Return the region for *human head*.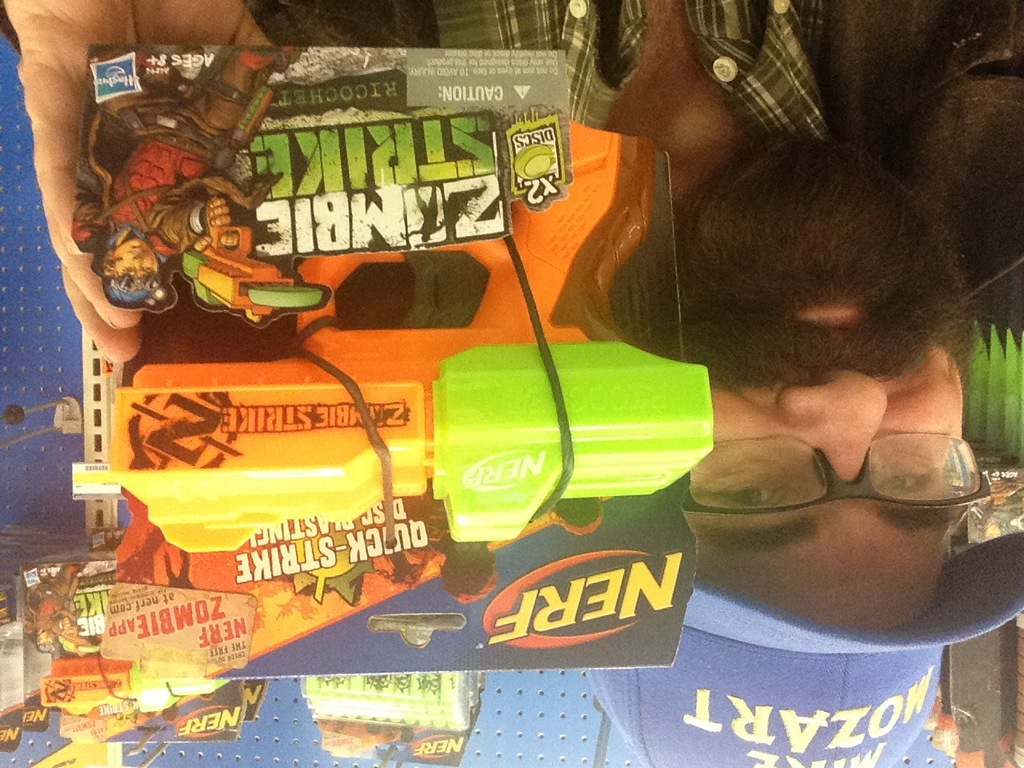
pyautogui.locateOnScreen(93, 238, 158, 309).
